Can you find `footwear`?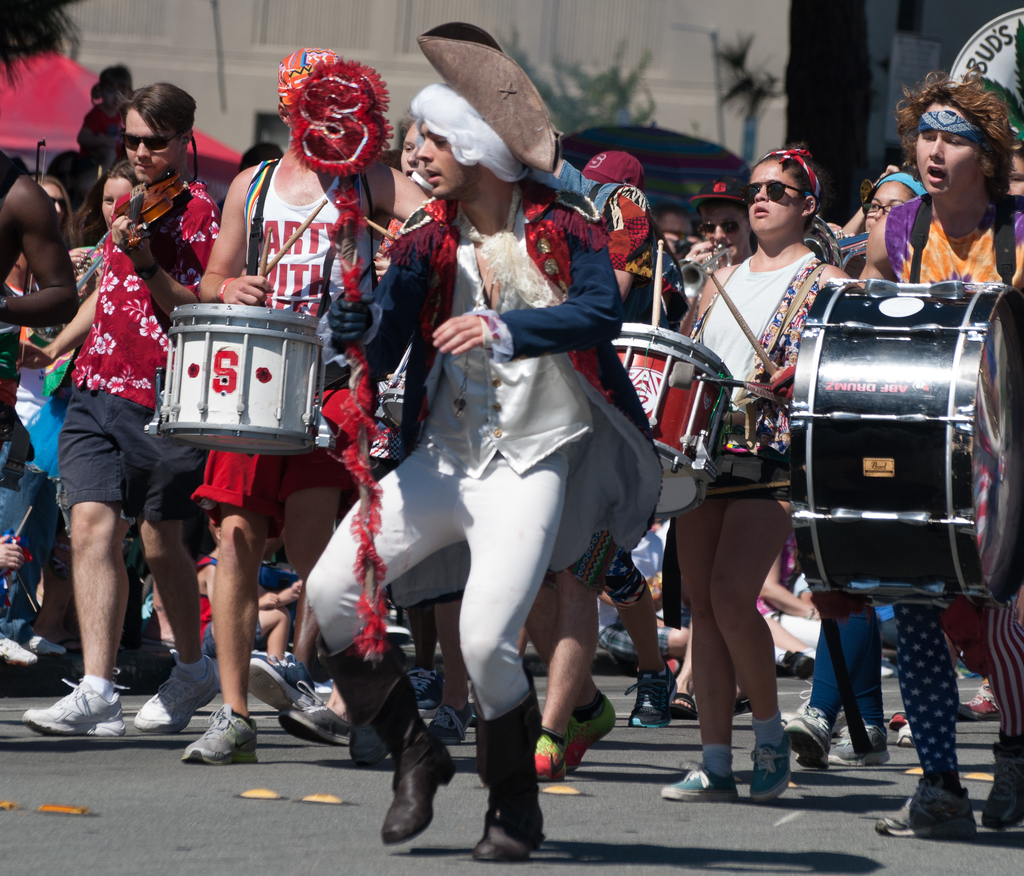
Yes, bounding box: <region>564, 694, 619, 772</region>.
